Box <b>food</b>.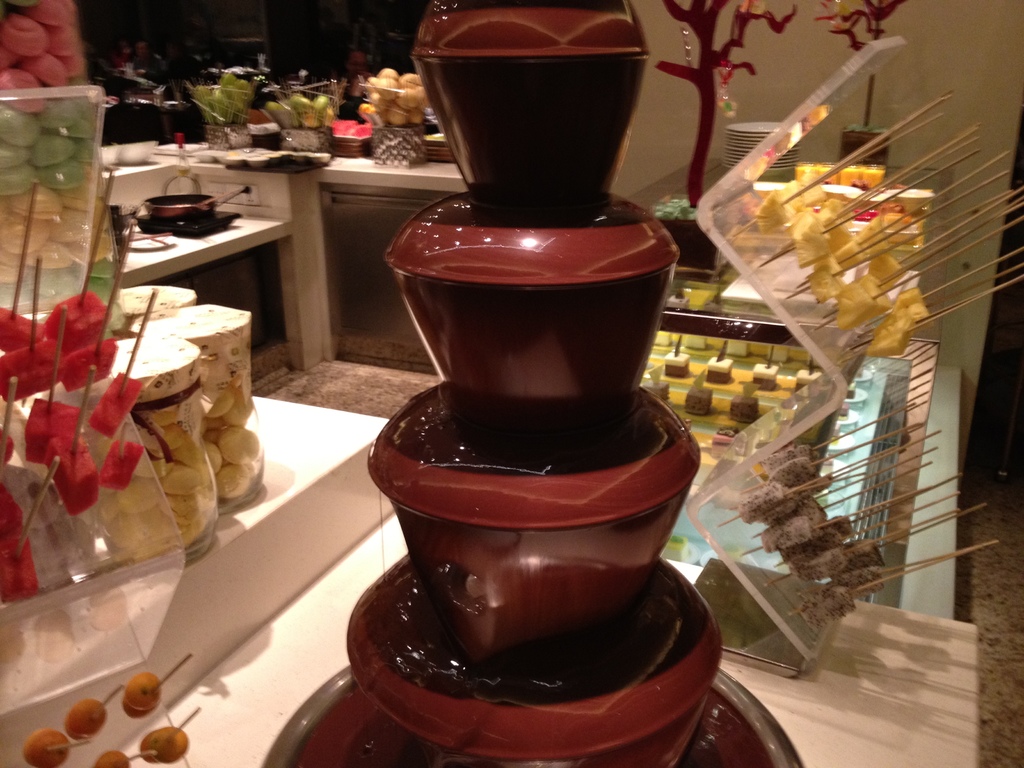
crop(797, 351, 828, 404).
